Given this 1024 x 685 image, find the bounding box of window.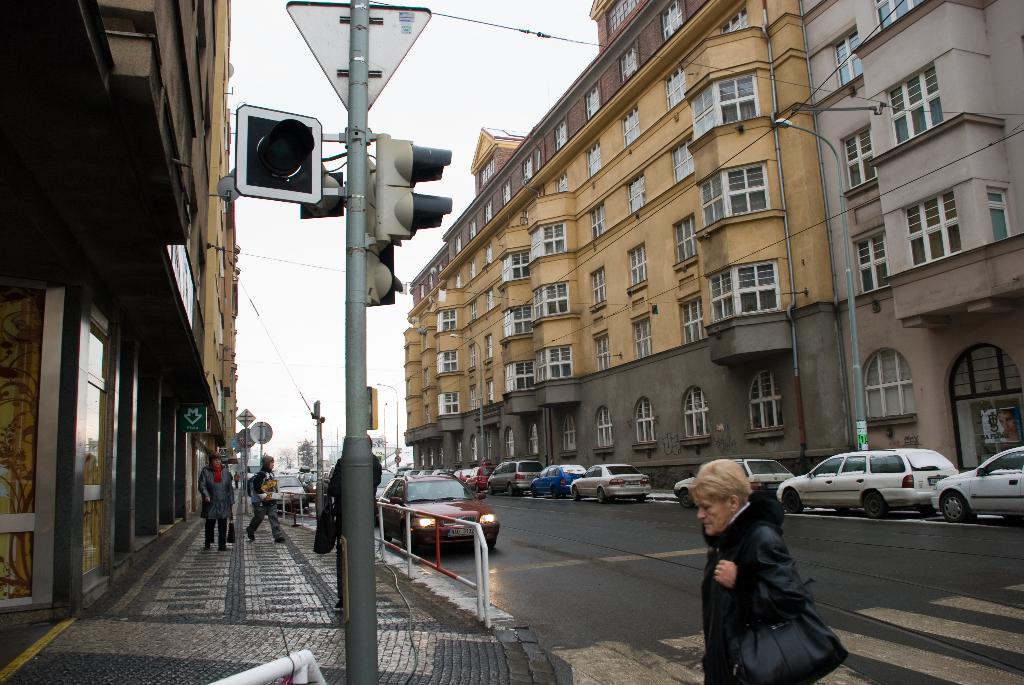
<bbox>660, 0, 688, 35</bbox>.
